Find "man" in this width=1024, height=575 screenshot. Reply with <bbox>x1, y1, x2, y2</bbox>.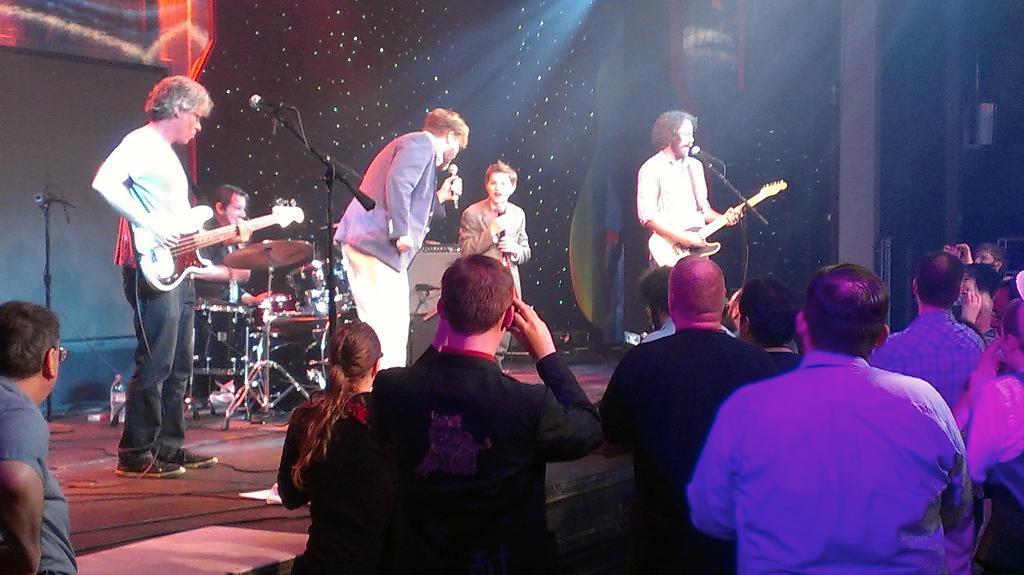
<bbox>198, 187, 273, 311</bbox>.
